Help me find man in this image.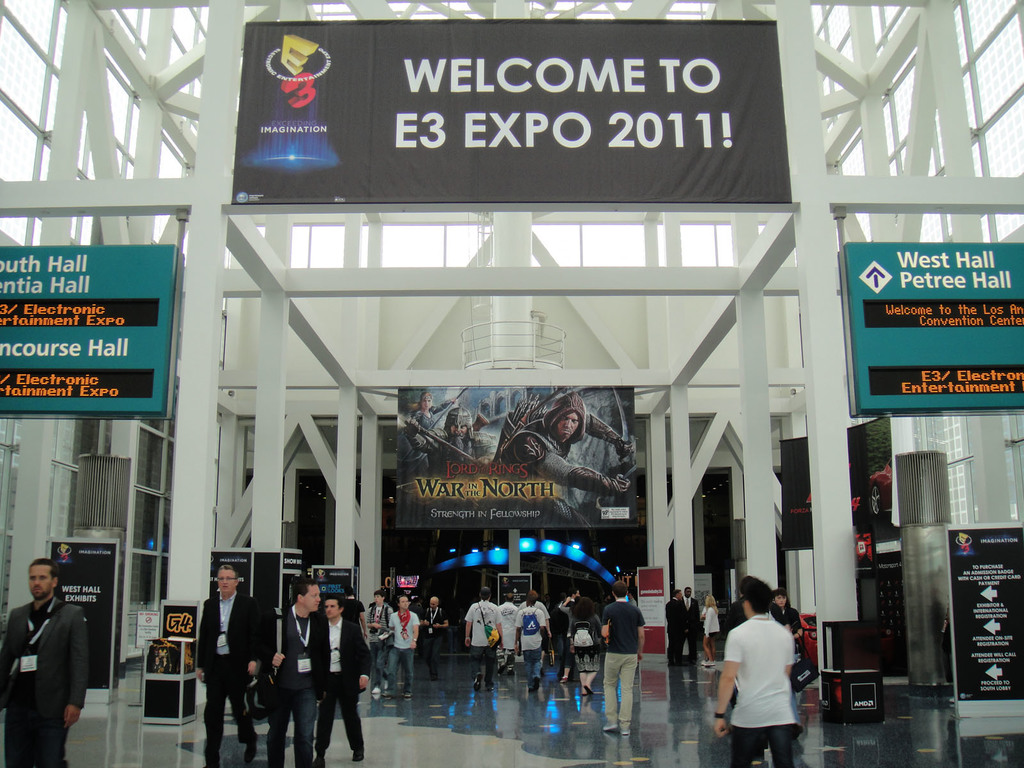
Found it: left=386, top=403, right=495, bottom=491.
